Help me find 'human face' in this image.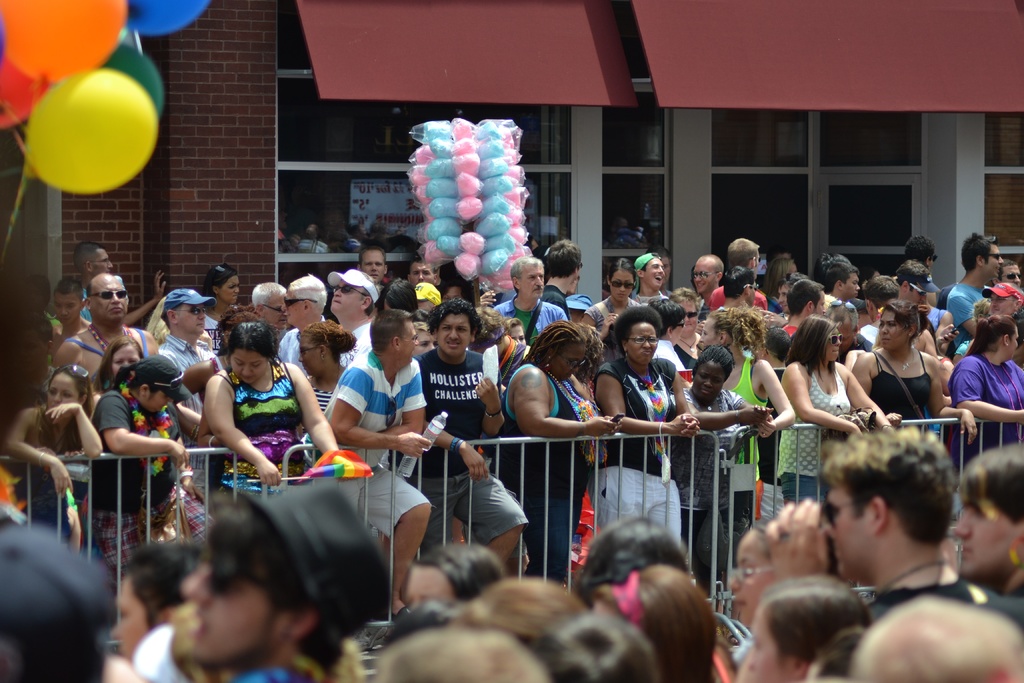
Found it: <bbox>230, 348, 267, 386</bbox>.
